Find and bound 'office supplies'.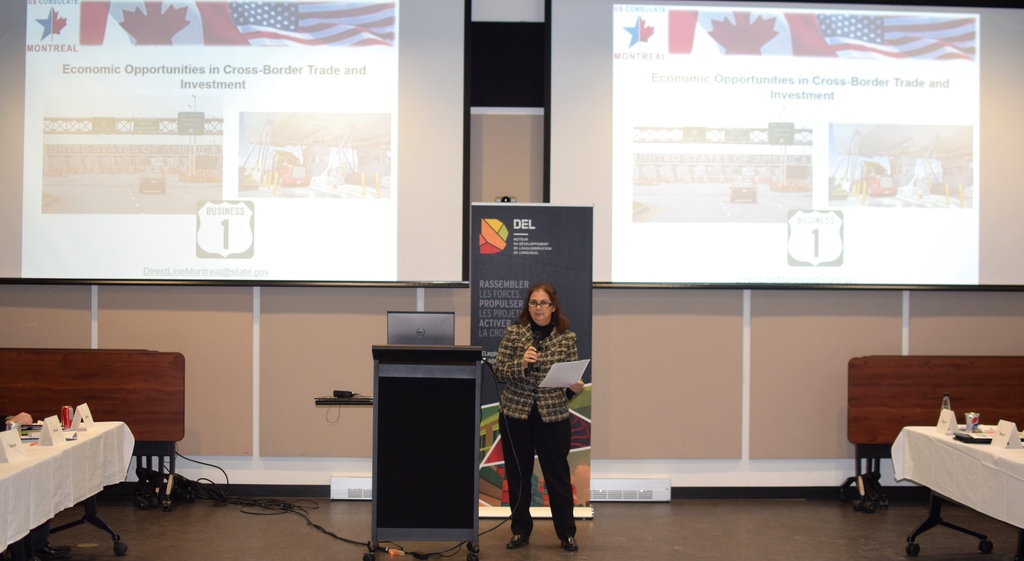
Bound: [545,0,1020,291].
